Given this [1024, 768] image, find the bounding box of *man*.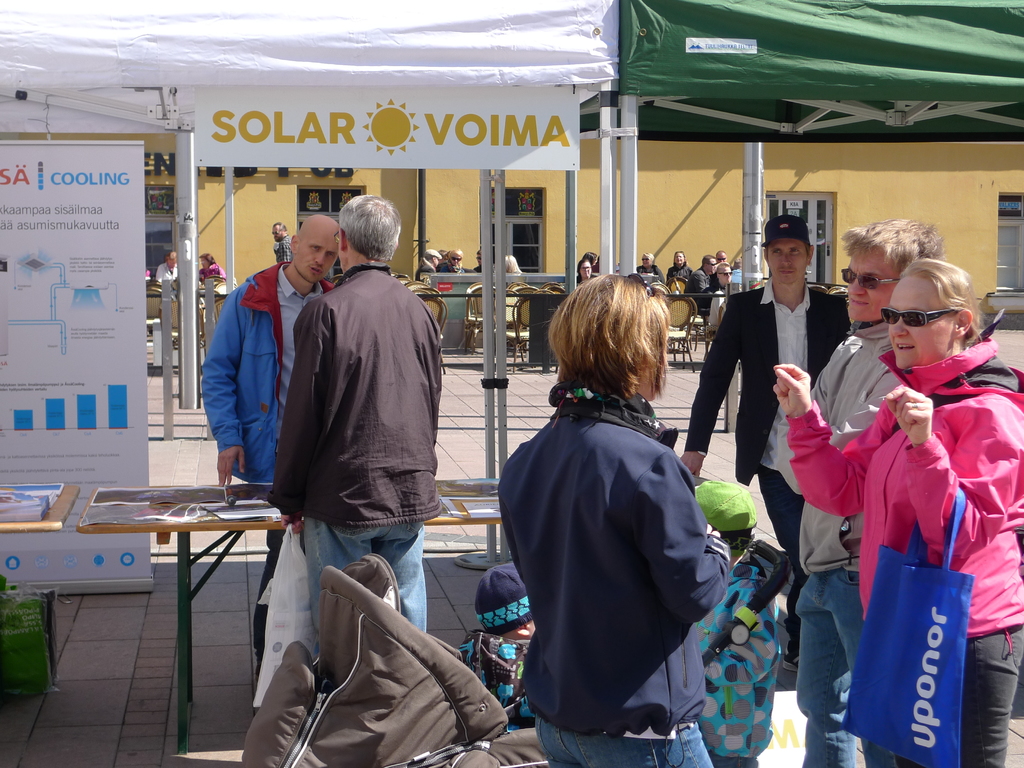
778/213/948/767.
